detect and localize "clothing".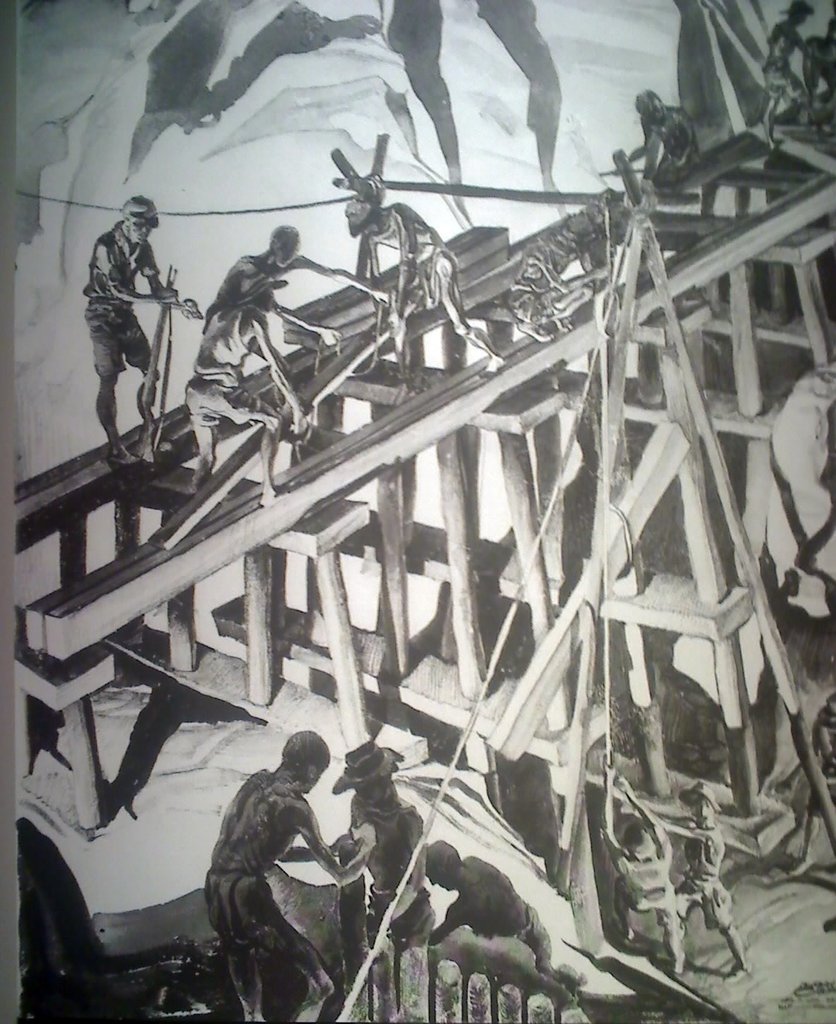
Localized at rect(677, 826, 734, 926).
